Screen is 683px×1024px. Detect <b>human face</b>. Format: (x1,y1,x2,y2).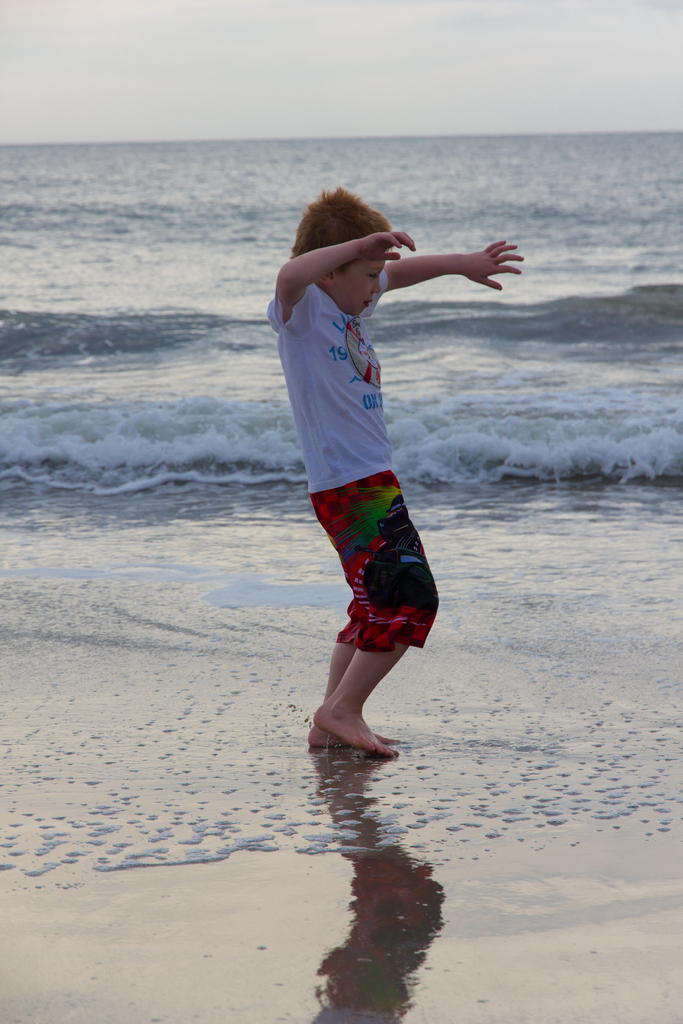
(336,258,390,314).
